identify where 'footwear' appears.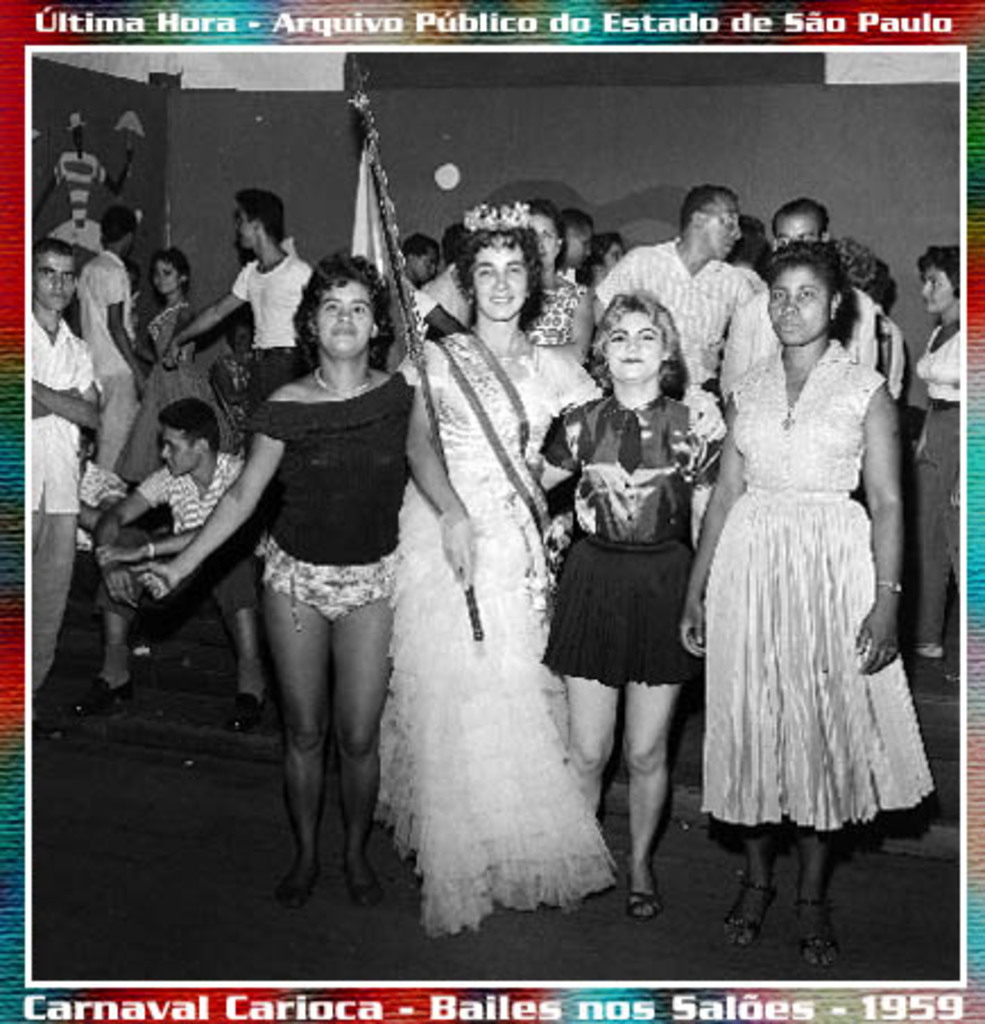
Appears at 61/671/127/709.
